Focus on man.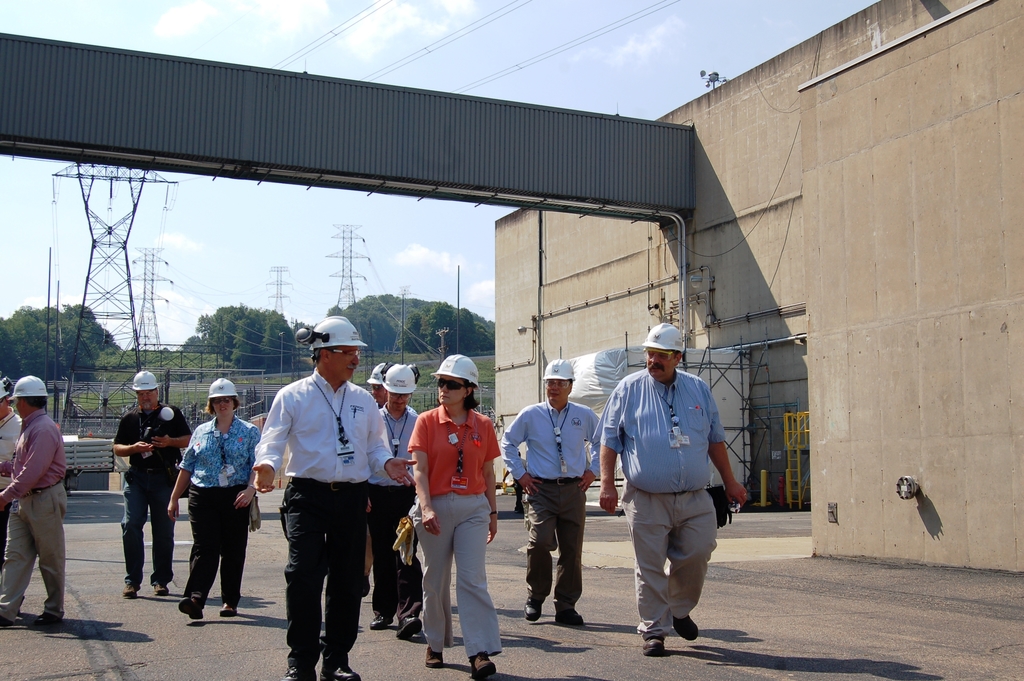
Focused at bbox=(255, 315, 417, 680).
